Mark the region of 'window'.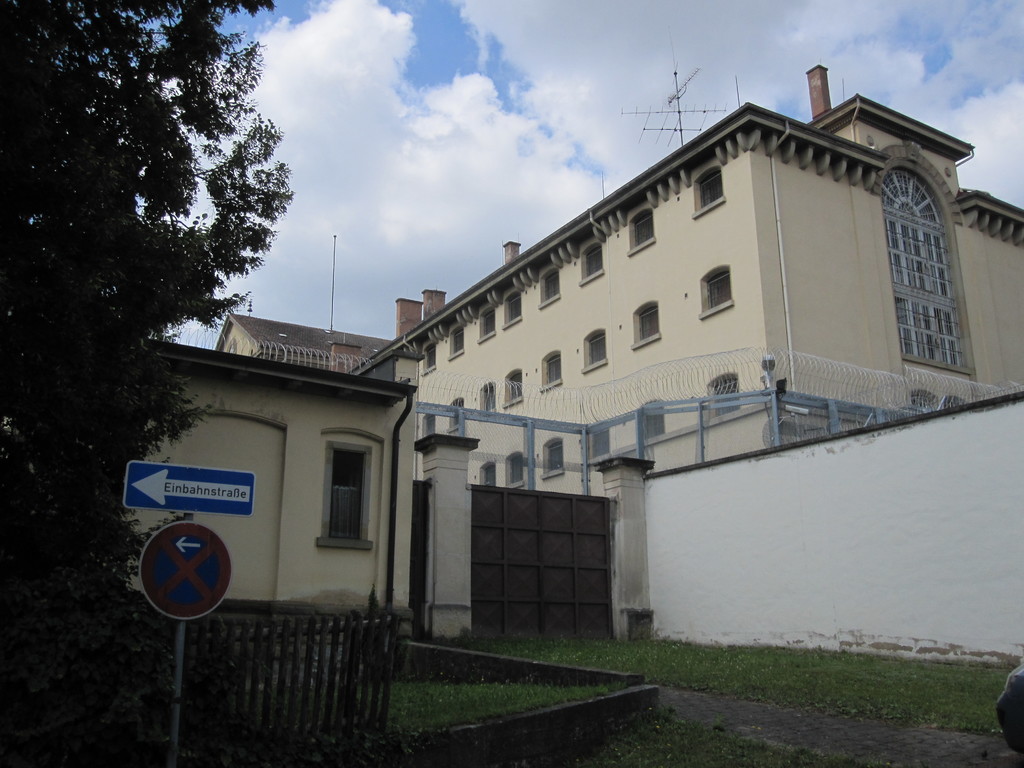
Region: bbox(876, 138, 982, 378).
